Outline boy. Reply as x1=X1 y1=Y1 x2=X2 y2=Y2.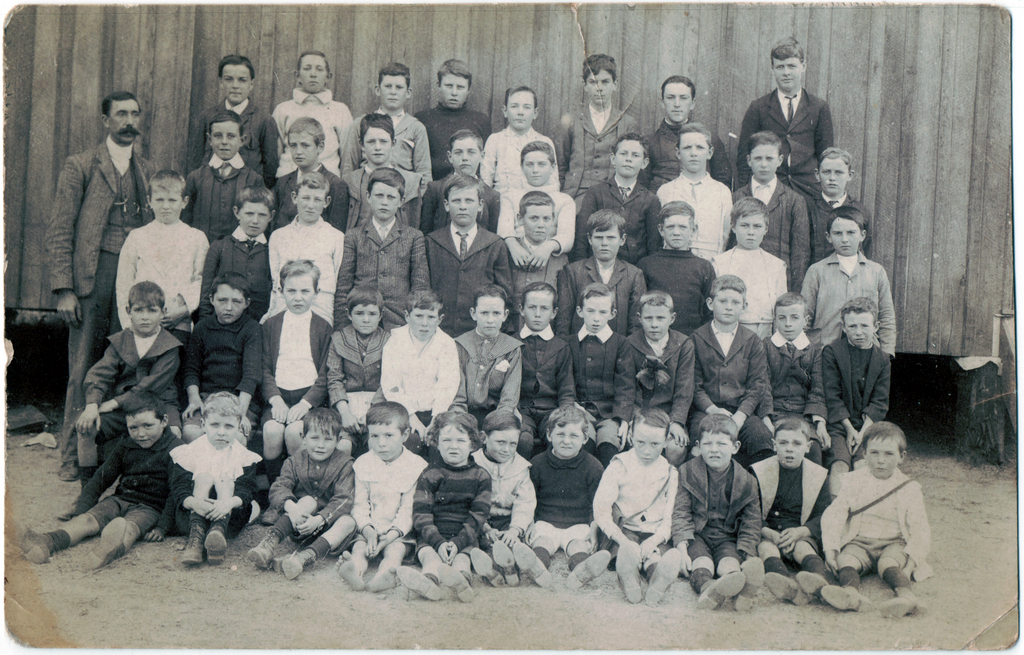
x1=414 y1=56 x2=490 y2=183.
